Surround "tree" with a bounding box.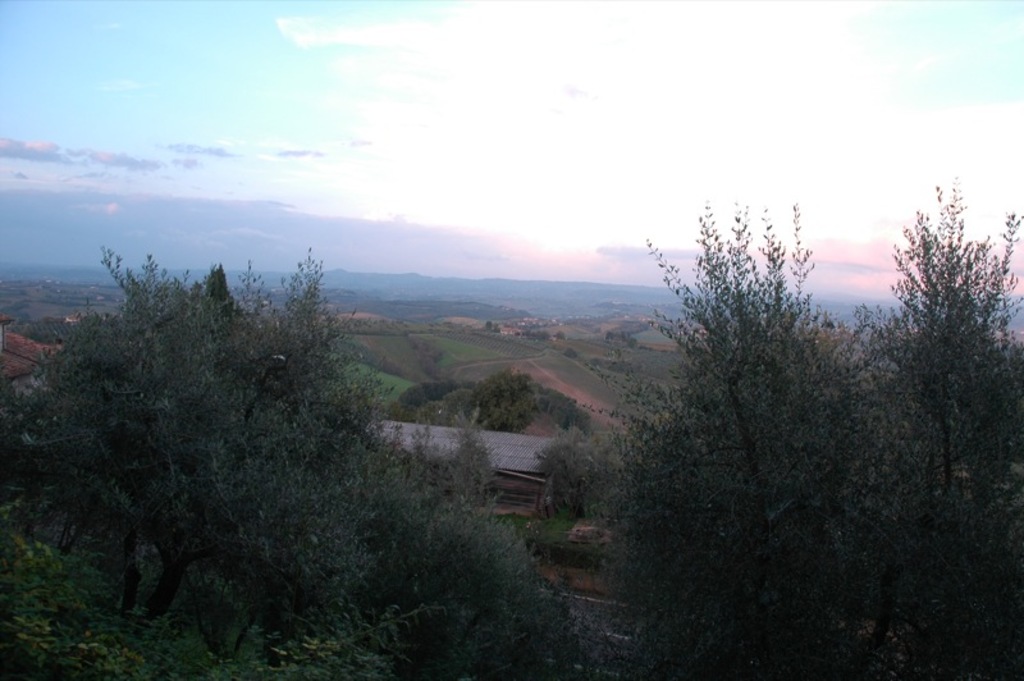
<bbox>888, 161, 1007, 557</bbox>.
